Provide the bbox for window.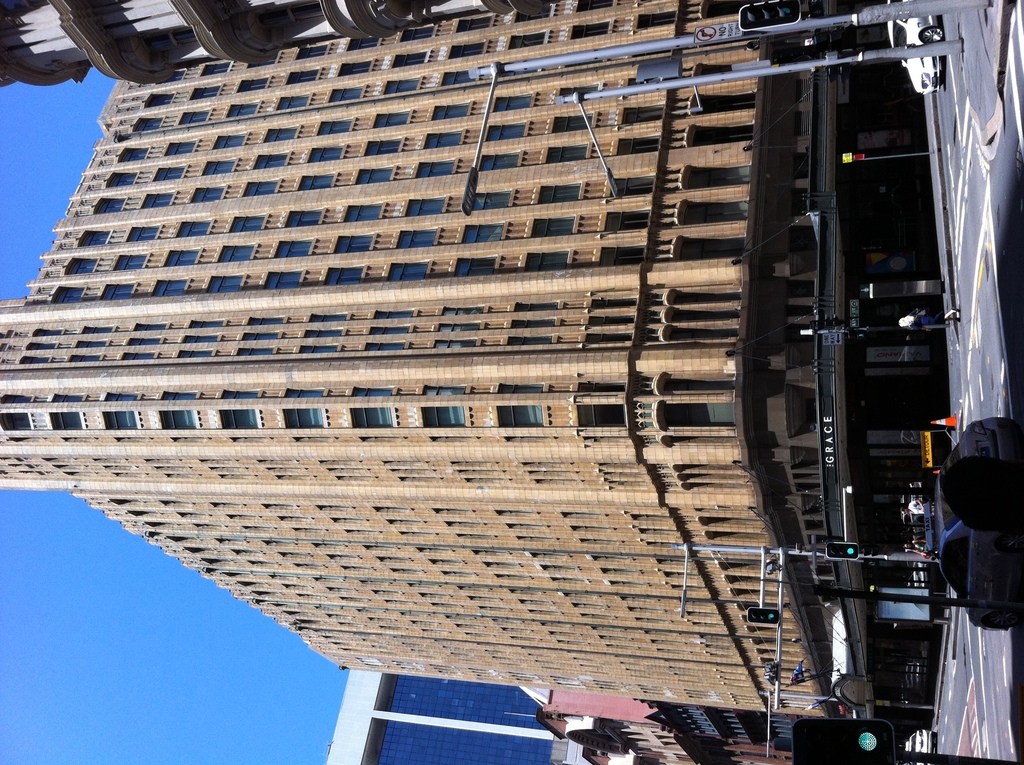
box=[538, 185, 582, 204].
